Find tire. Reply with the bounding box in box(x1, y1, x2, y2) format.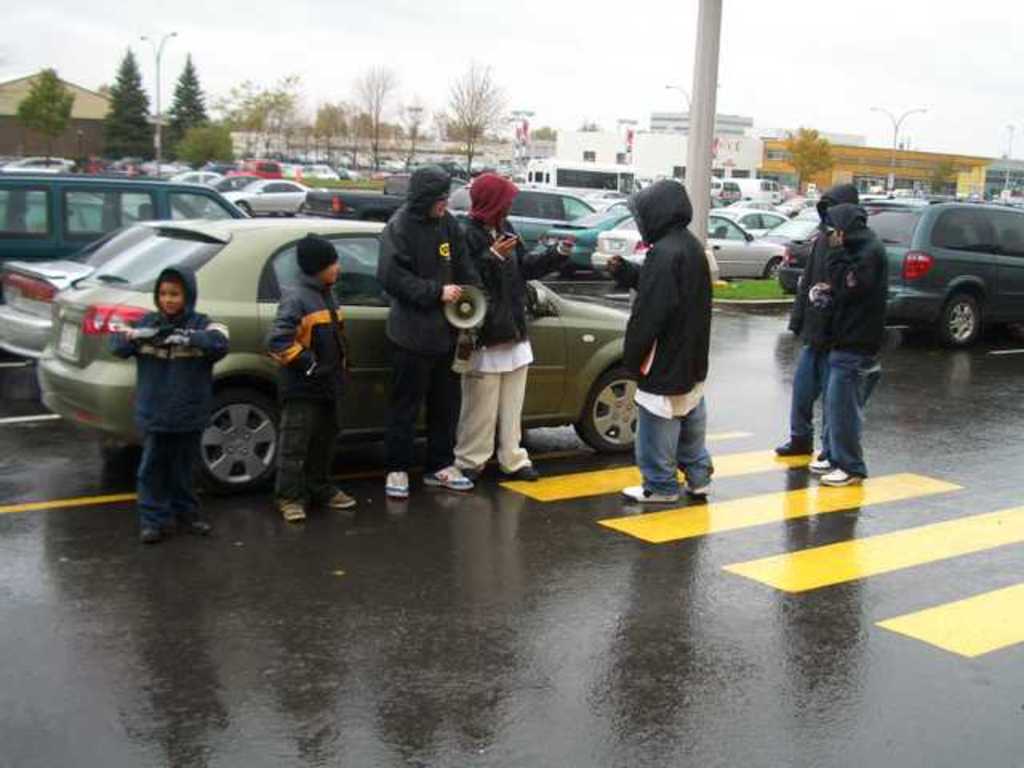
box(238, 200, 250, 218).
